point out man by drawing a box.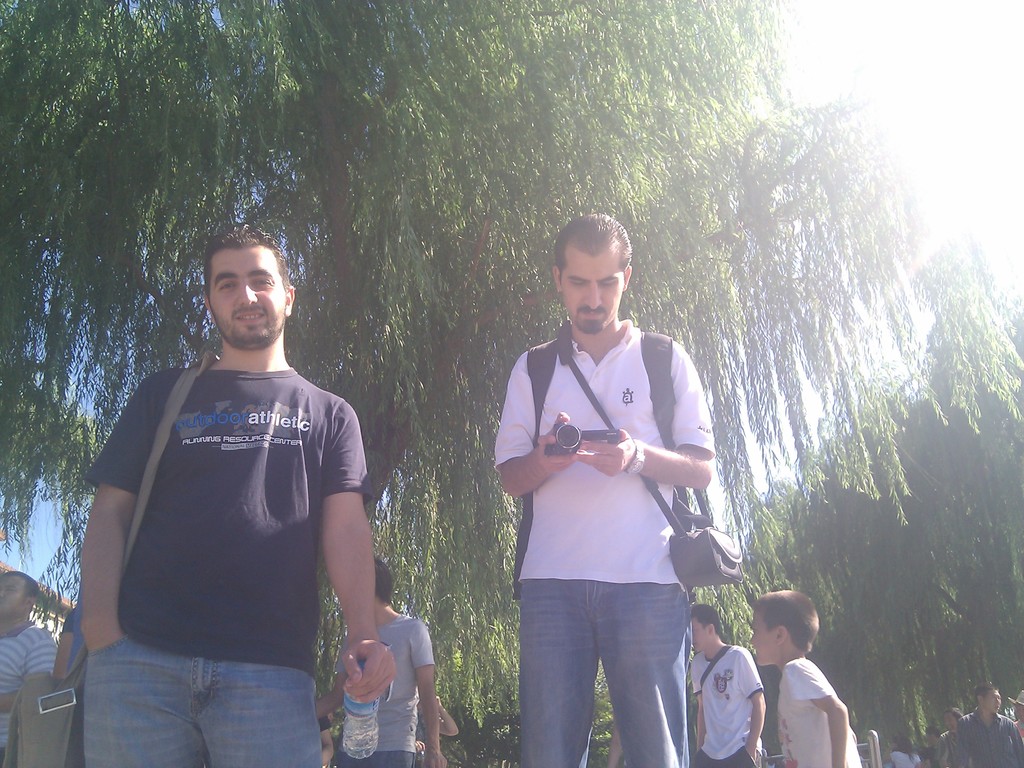
bbox=[684, 605, 765, 767].
